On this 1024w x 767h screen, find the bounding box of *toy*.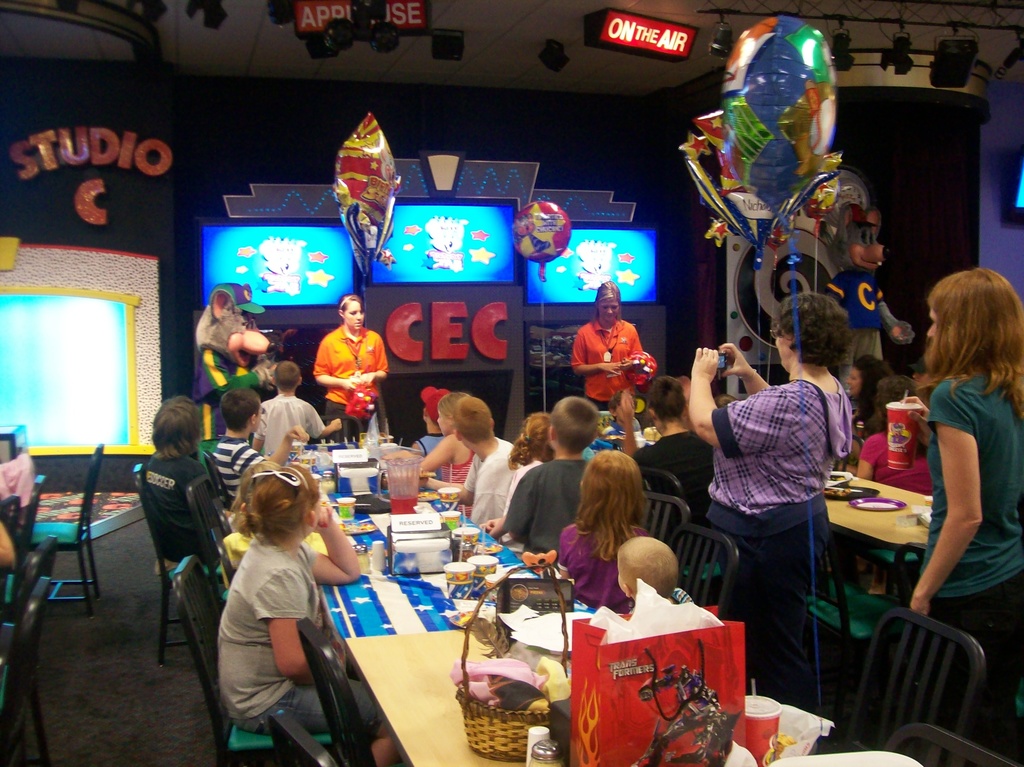
Bounding box: box=[331, 106, 402, 293].
